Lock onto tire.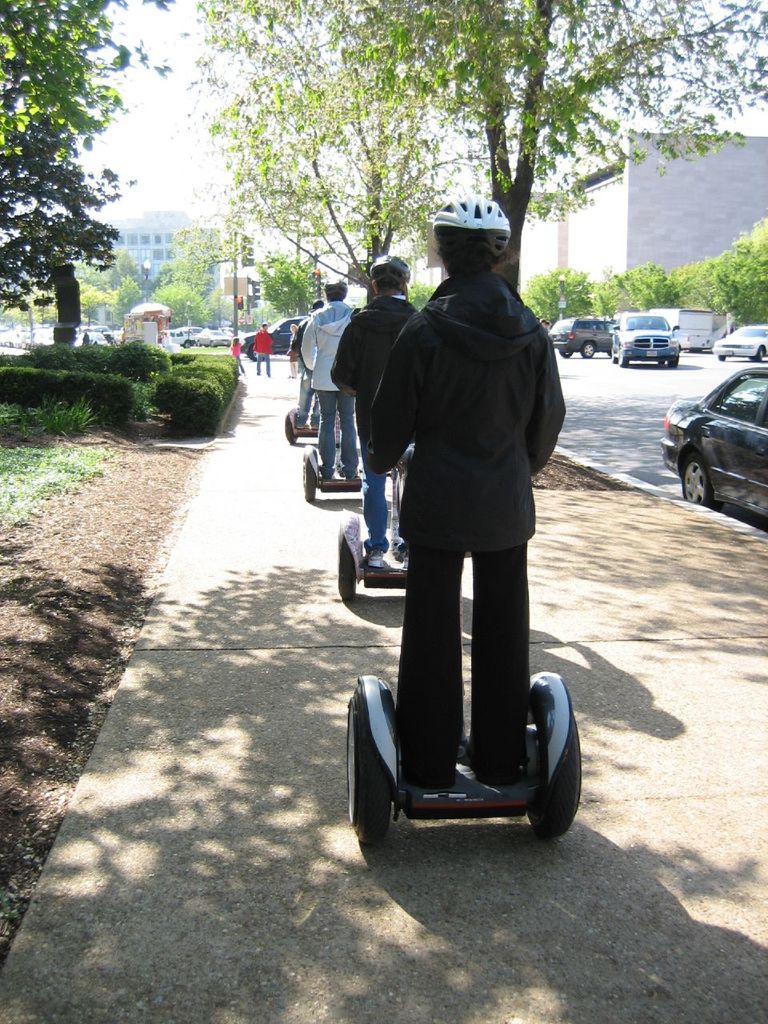
Locked: pyautogui.locateOnScreen(282, 408, 306, 445).
